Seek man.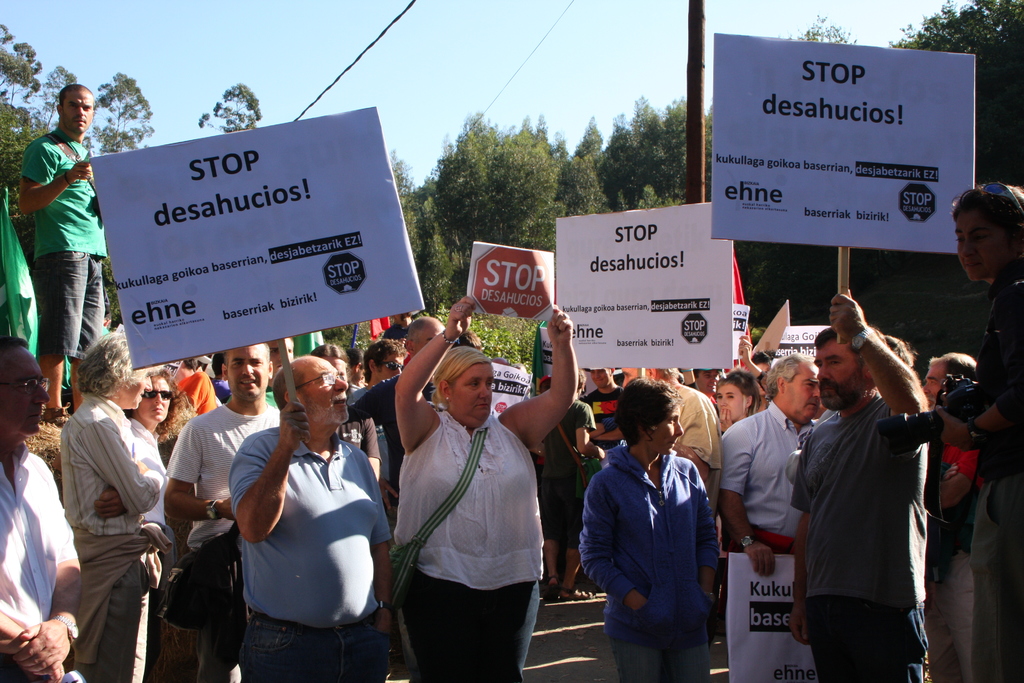
locate(0, 334, 84, 682).
